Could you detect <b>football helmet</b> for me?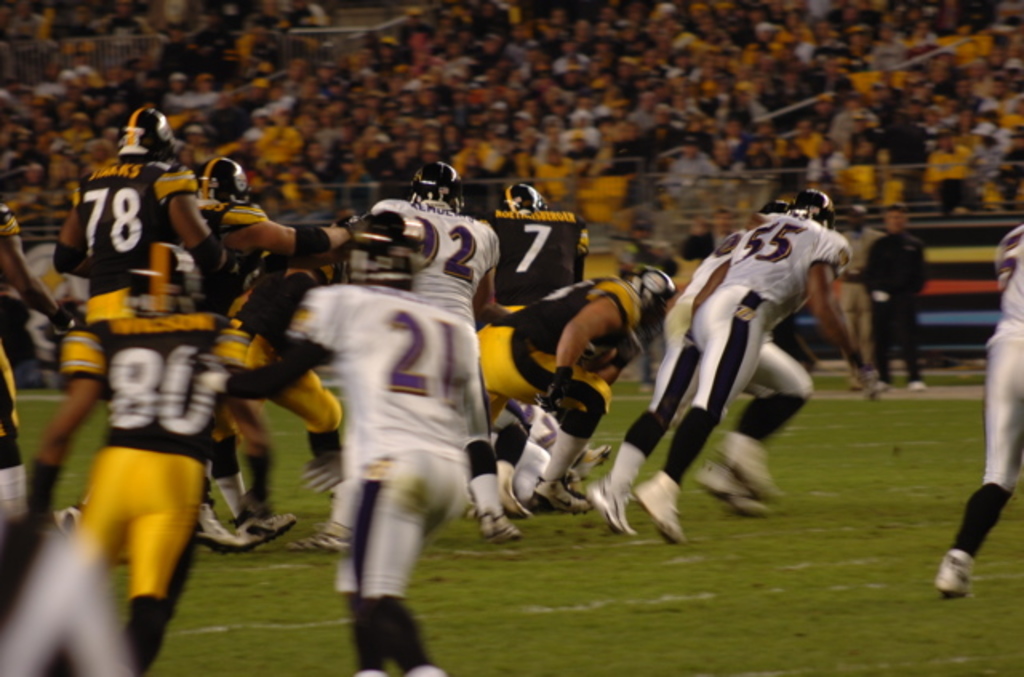
Detection result: region(755, 192, 794, 211).
